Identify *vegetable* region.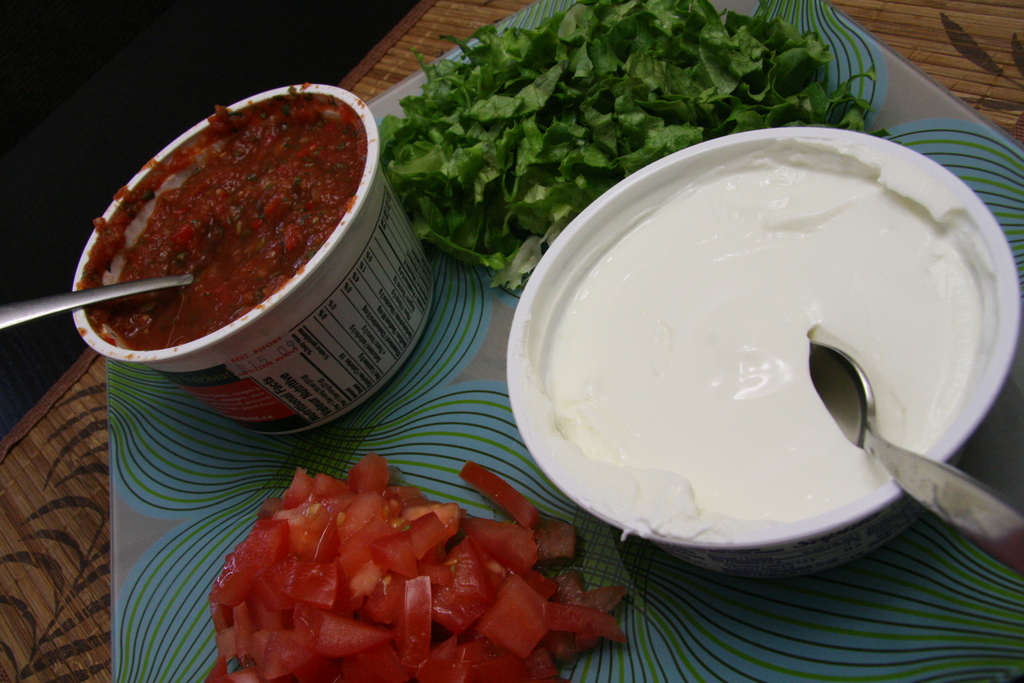
Region: BBox(382, 31, 824, 259).
